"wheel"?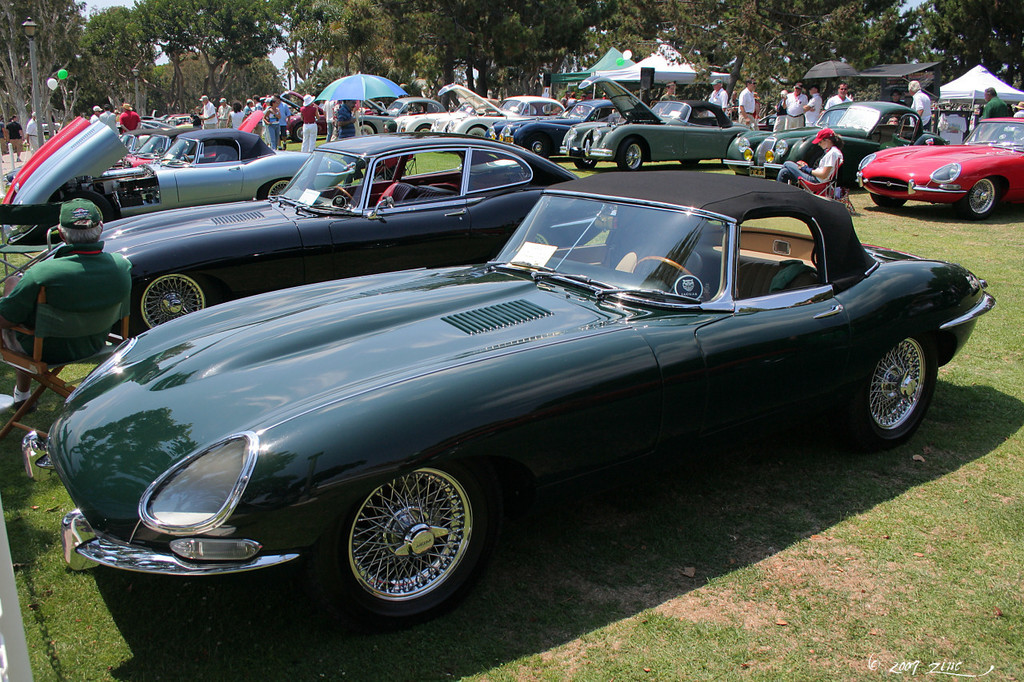
[x1=679, y1=158, x2=701, y2=166]
